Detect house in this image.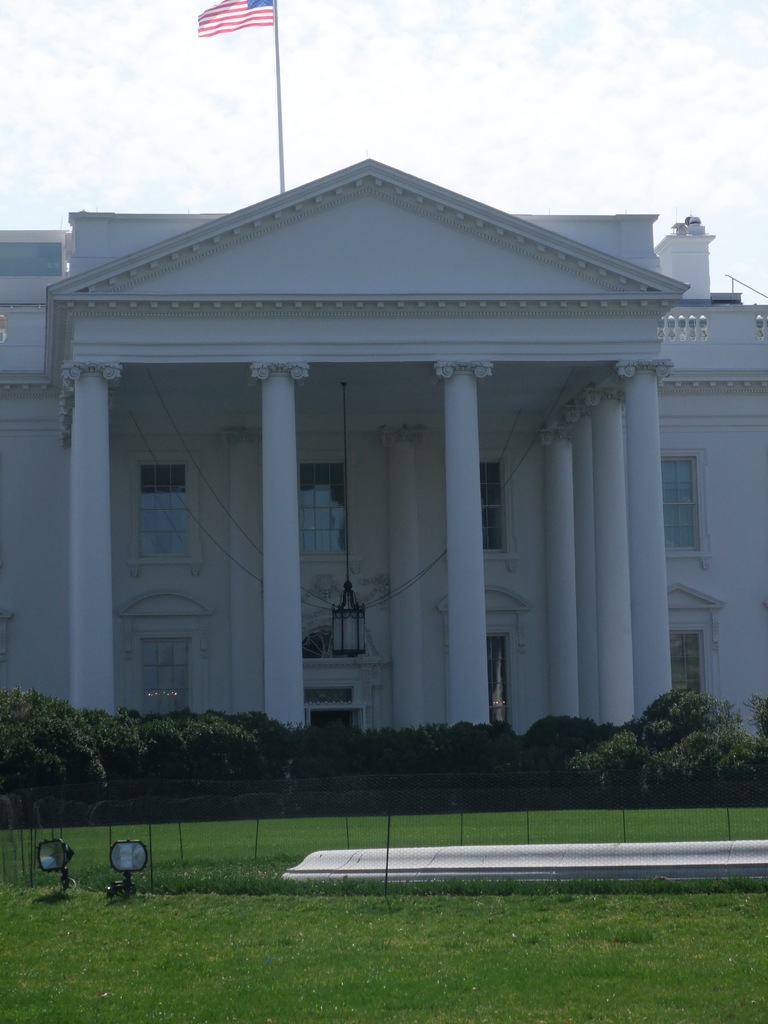
Detection: rect(4, 159, 765, 732).
